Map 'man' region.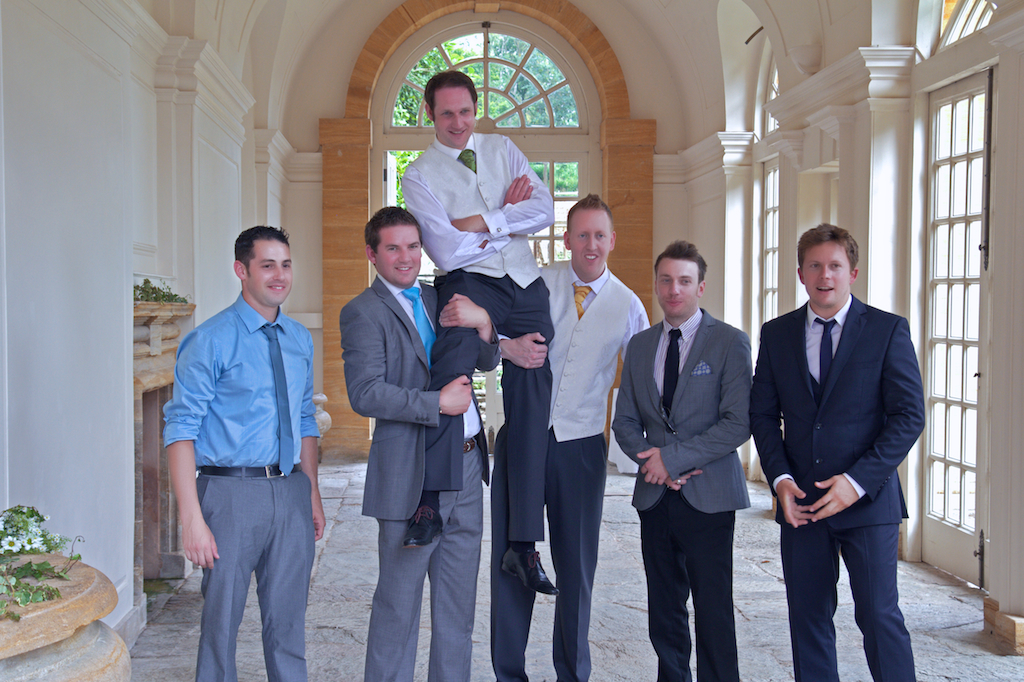
Mapped to 611 234 754 677.
